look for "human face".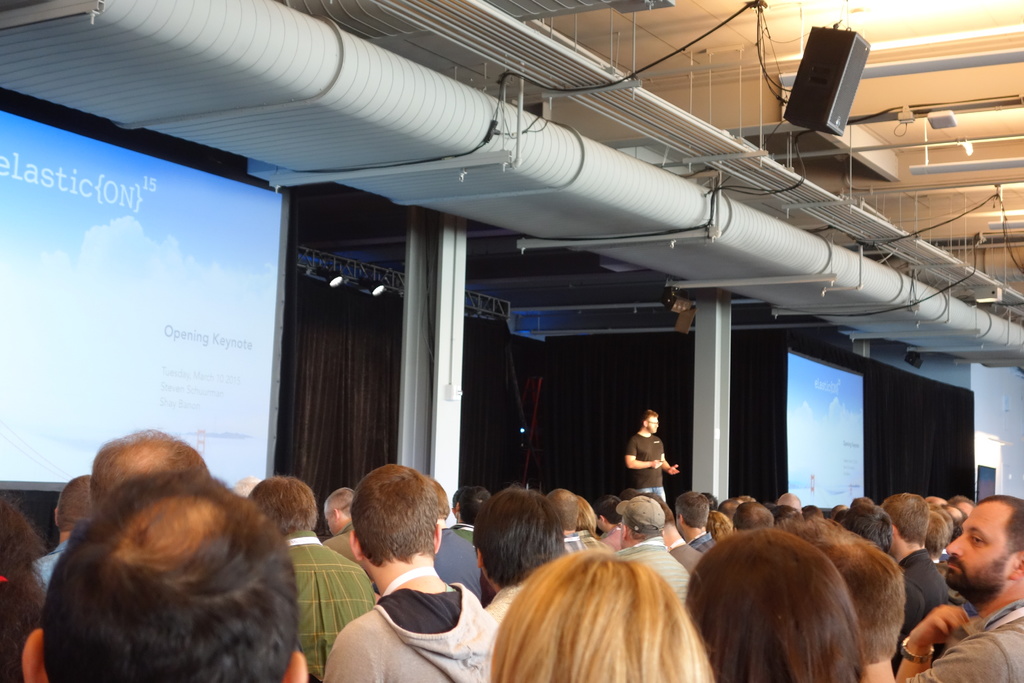
Found: l=947, t=503, r=1009, b=587.
